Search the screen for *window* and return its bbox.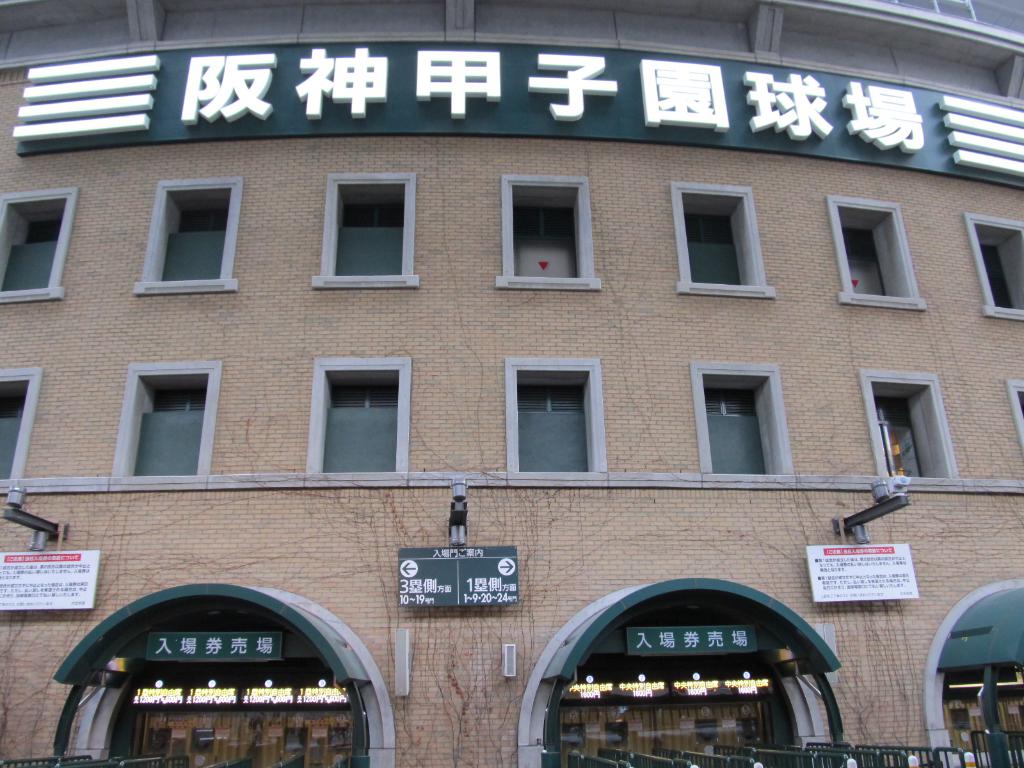
Found: x1=1016, y1=388, x2=1023, y2=410.
